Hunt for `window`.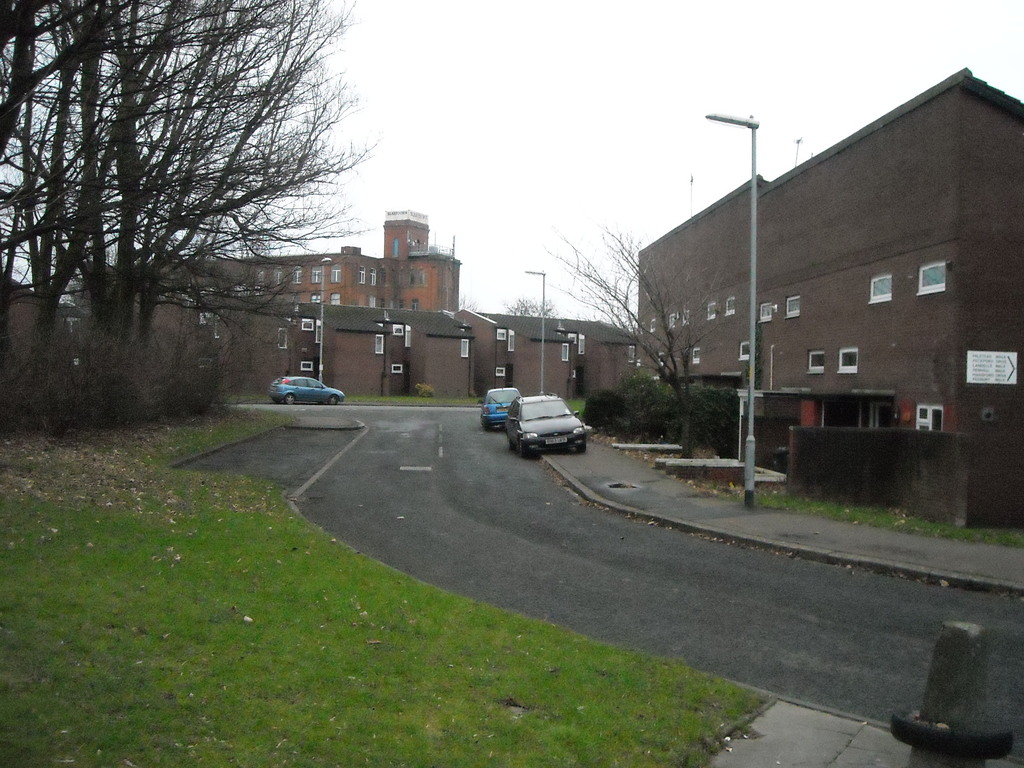
Hunted down at {"x1": 386, "y1": 356, "x2": 411, "y2": 378}.
